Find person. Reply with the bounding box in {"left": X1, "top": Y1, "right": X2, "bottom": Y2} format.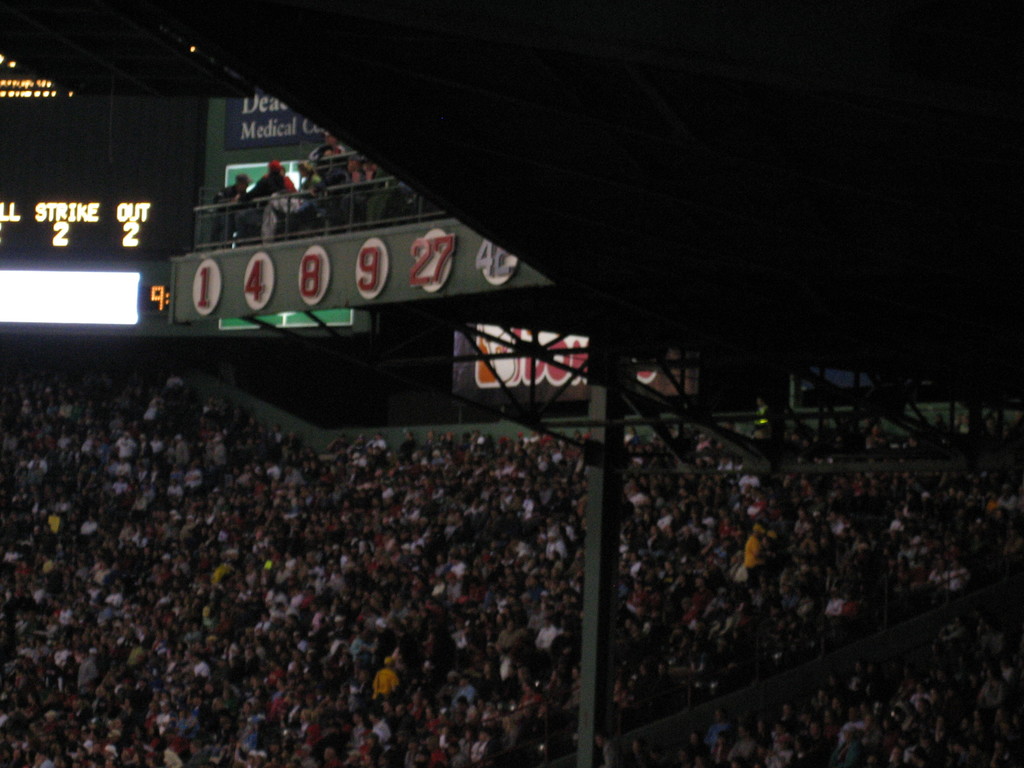
{"left": 231, "top": 156, "right": 296, "bottom": 245}.
